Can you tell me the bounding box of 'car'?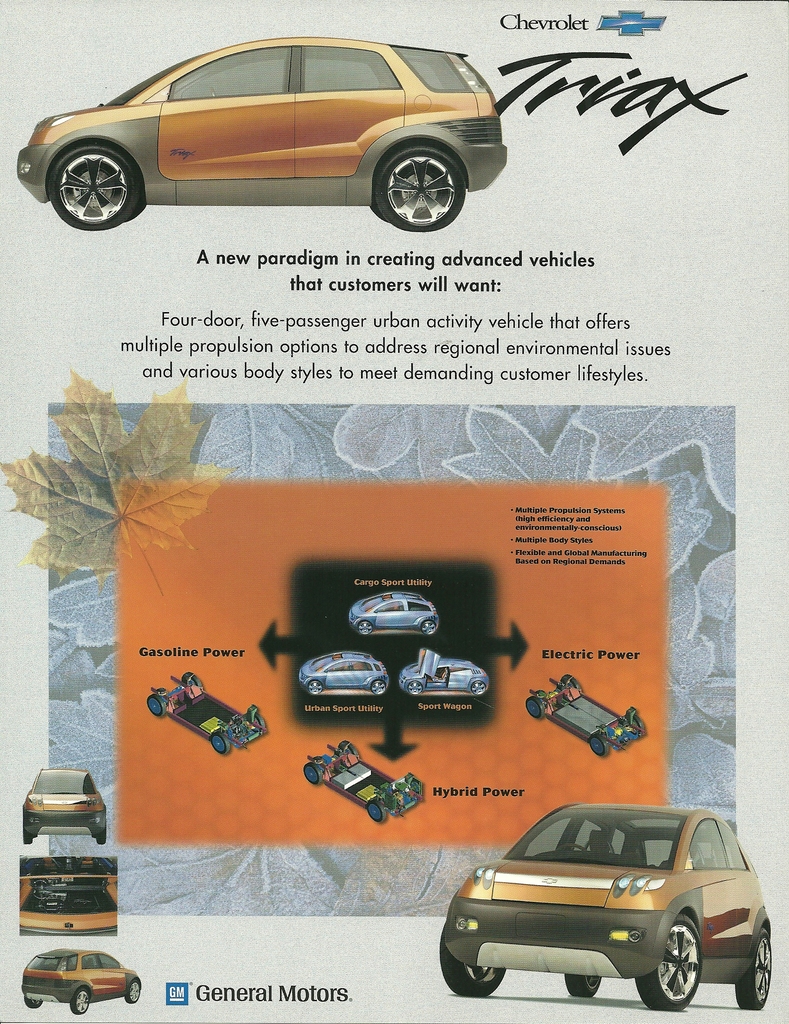
17/37/509/233.
